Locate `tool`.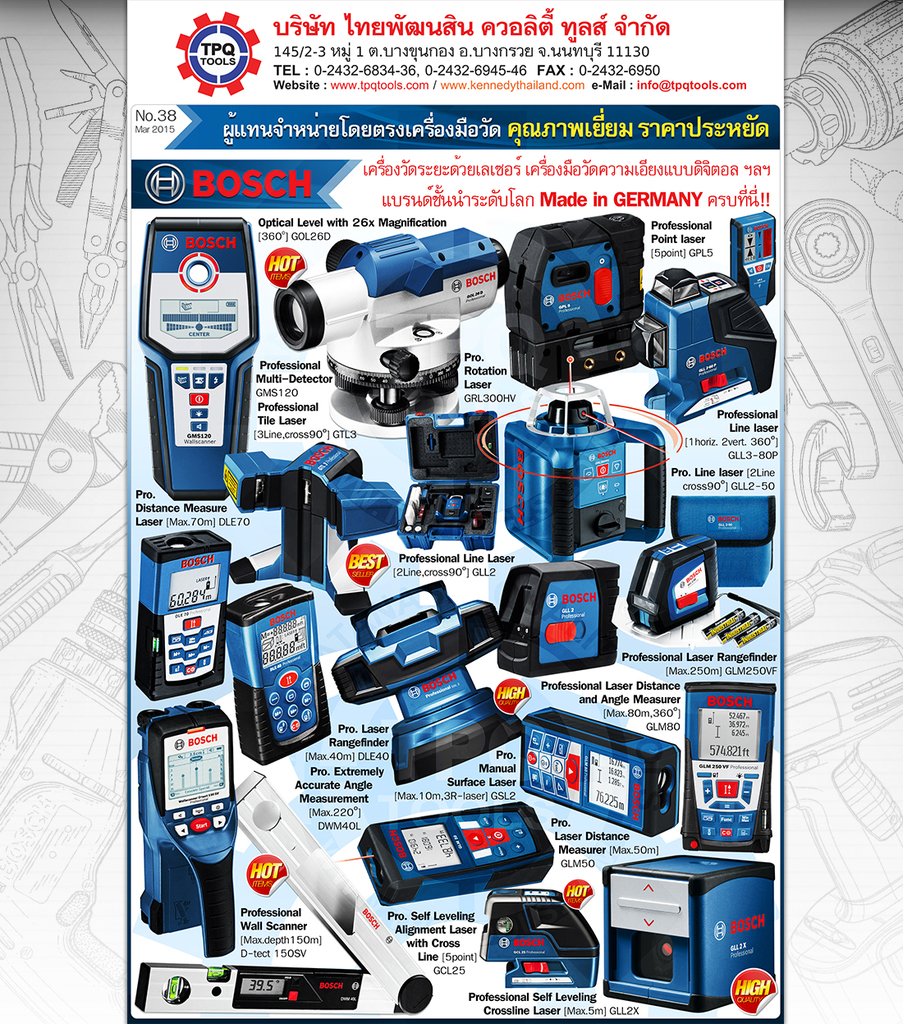
Bounding box: 500,705,683,847.
